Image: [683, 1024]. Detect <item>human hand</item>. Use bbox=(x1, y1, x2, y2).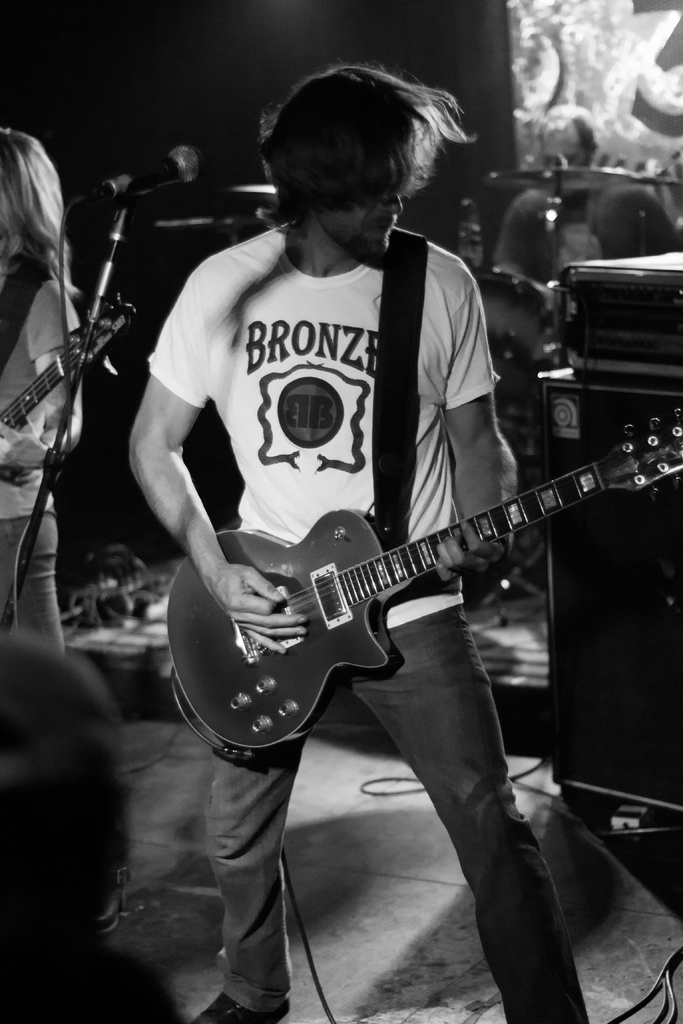
bbox=(429, 523, 513, 588).
